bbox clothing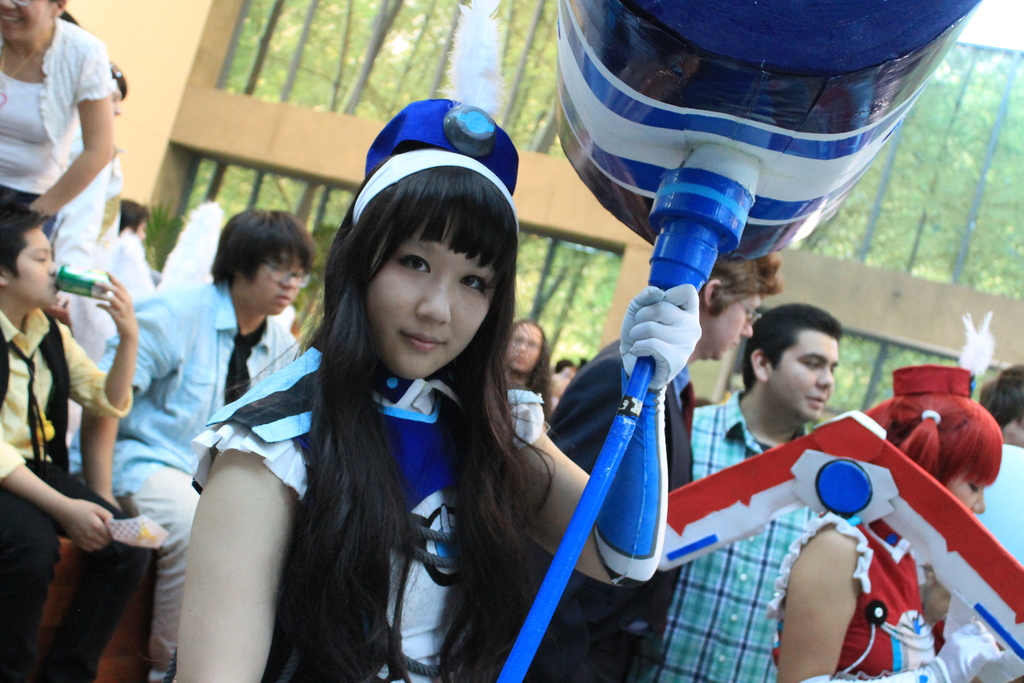
(x1=936, y1=445, x2=1023, y2=682)
